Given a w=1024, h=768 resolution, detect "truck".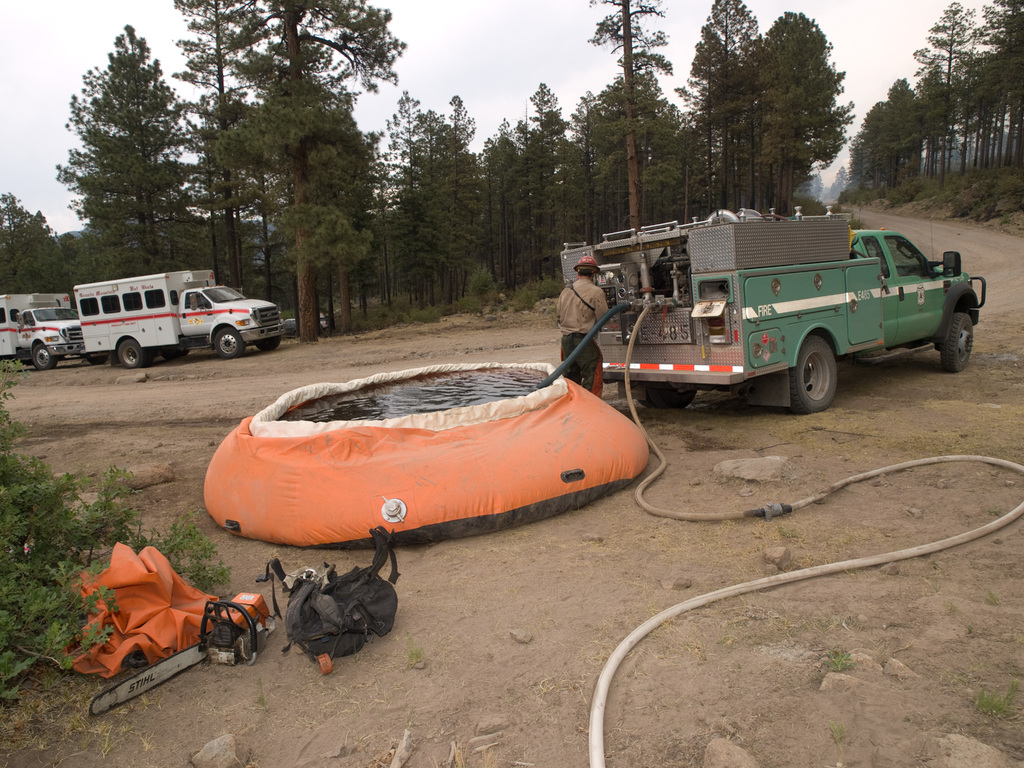
(left=550, top=204, right=982, bottom=429).
